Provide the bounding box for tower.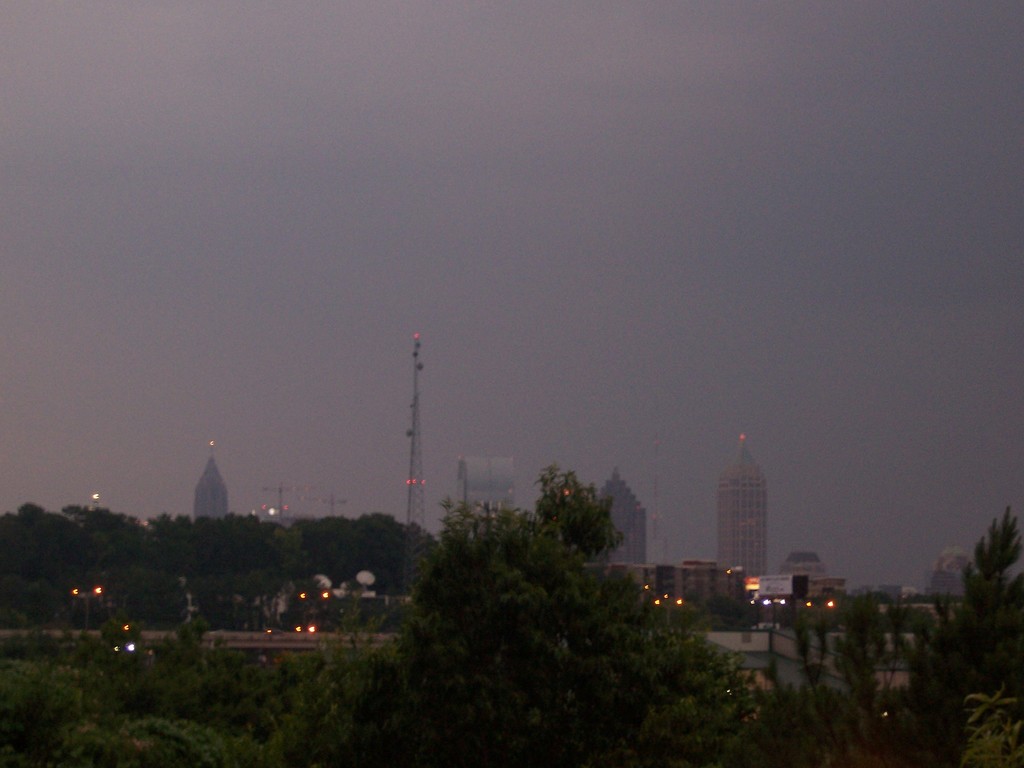
locate(717, 432, 770, 585).
